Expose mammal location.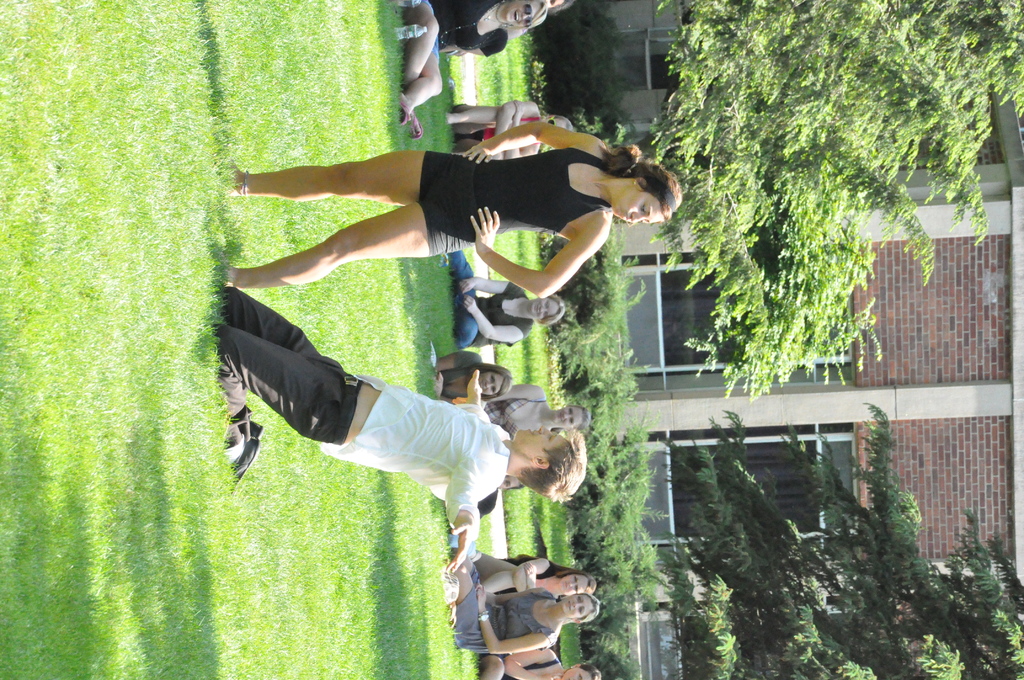
Exposed at x1=206 y1=288 x2=595 y2=584.
